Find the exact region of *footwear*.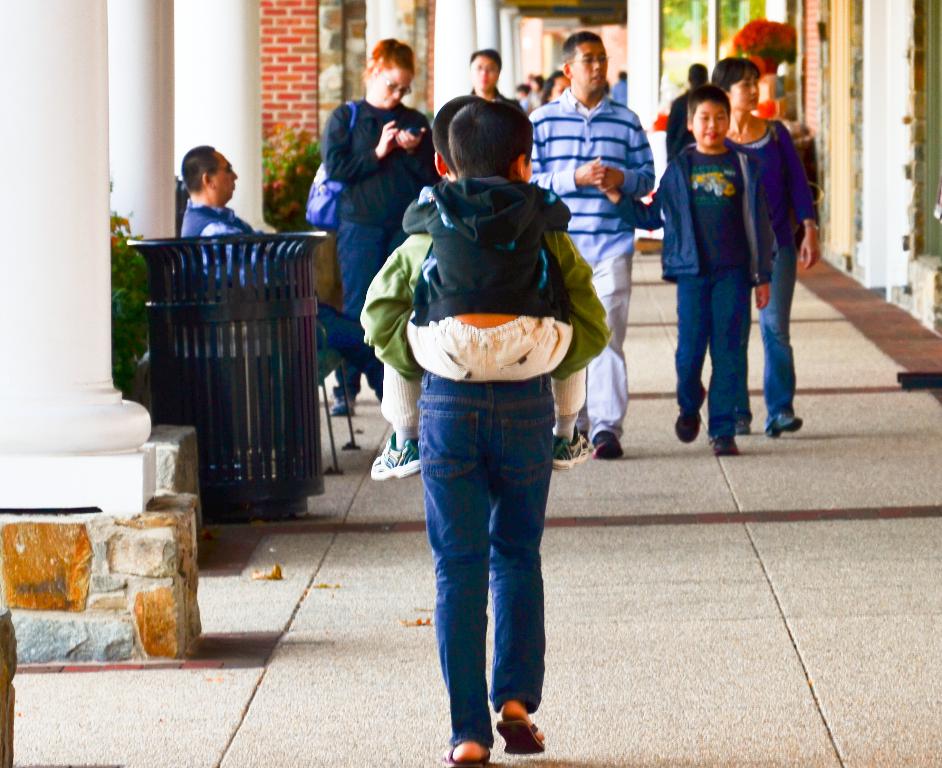
Exact region: (331,397,359,417).
